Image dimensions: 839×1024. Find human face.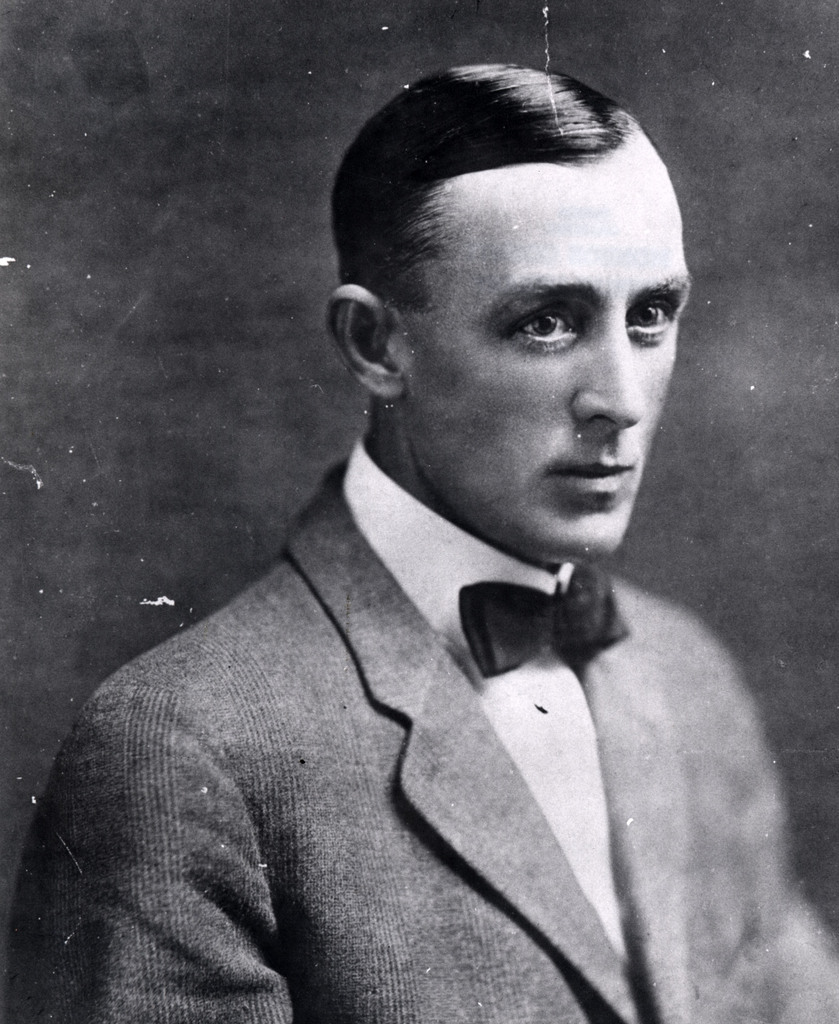
box(394, 156, 694, 562).
